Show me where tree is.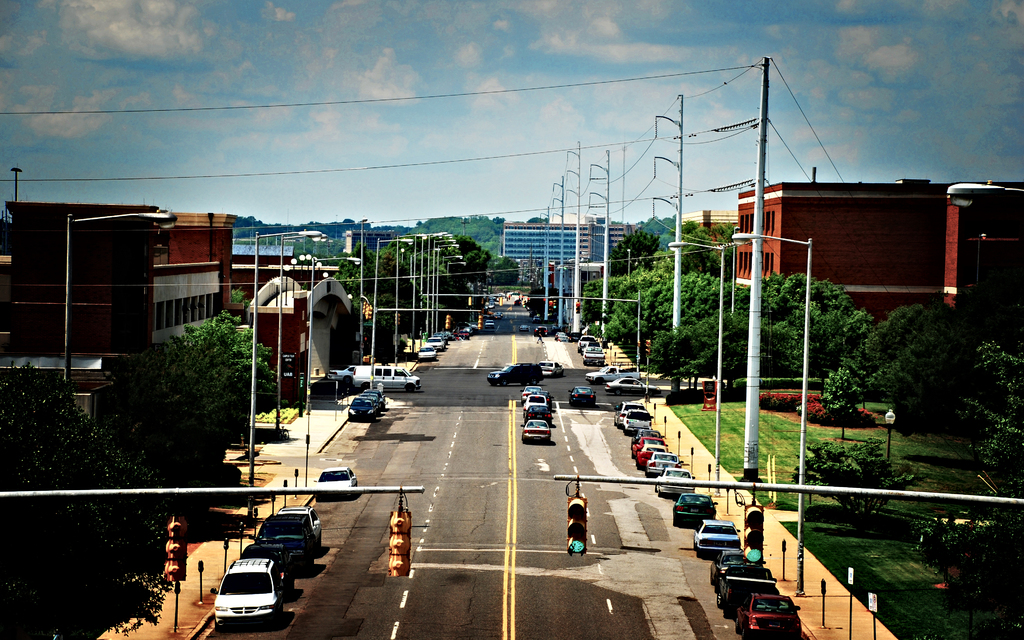
tree is at (972, 341, 1023, 496).
